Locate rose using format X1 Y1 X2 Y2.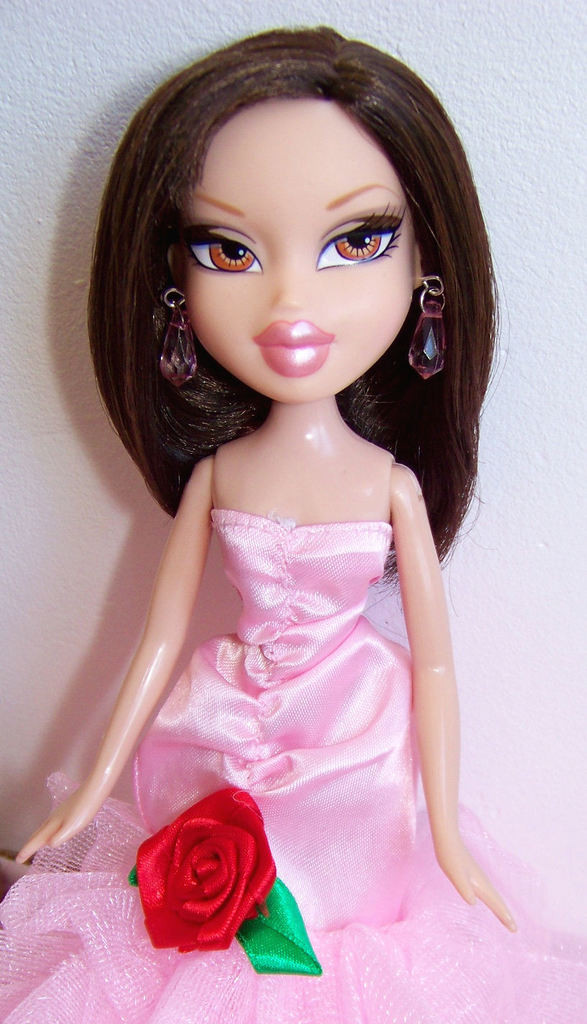
136 778 277 956.
